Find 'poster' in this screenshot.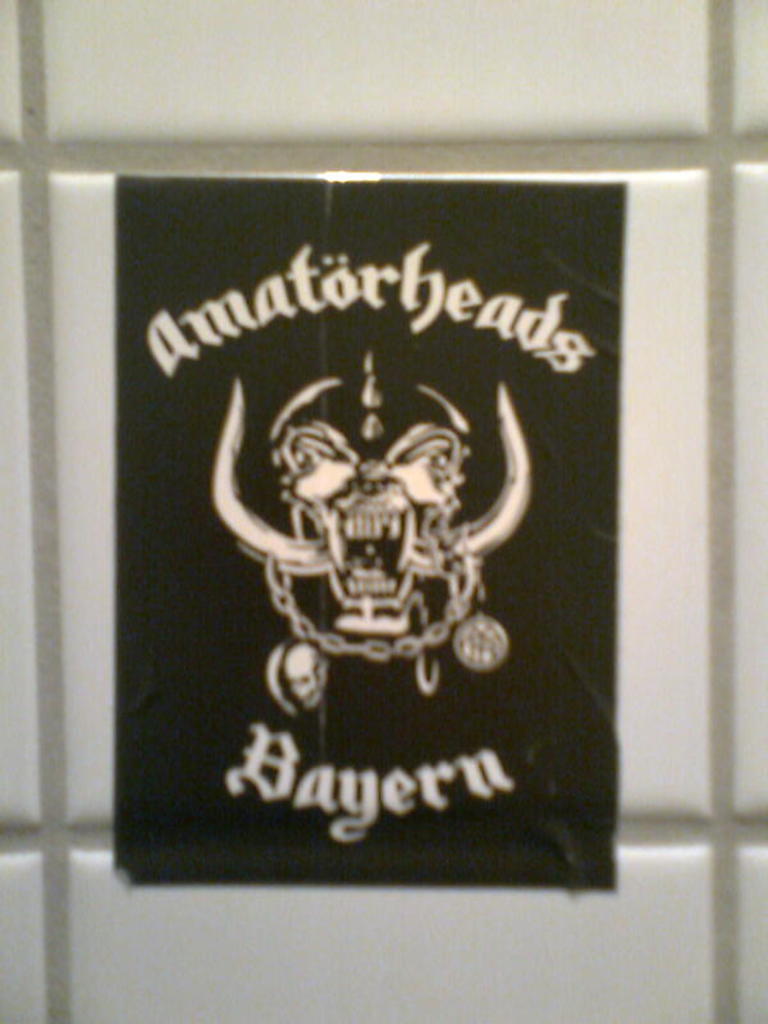
The bounding box for 'poster' is 119 172 625 892.
